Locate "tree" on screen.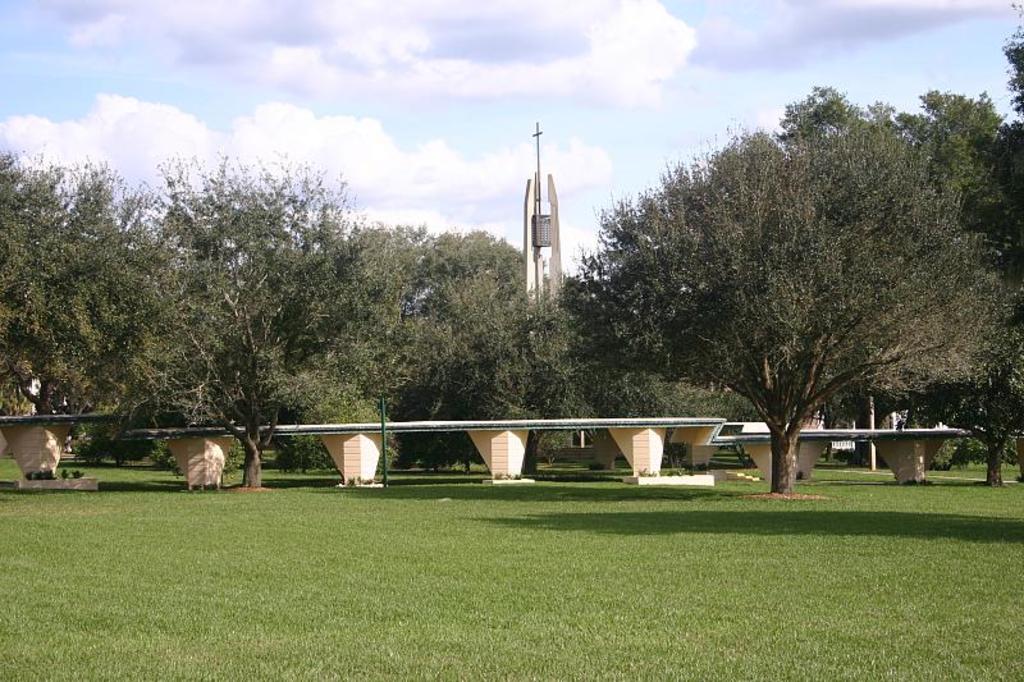
On screen at <bbox>908, 88, 1004, 482</bbox>.
